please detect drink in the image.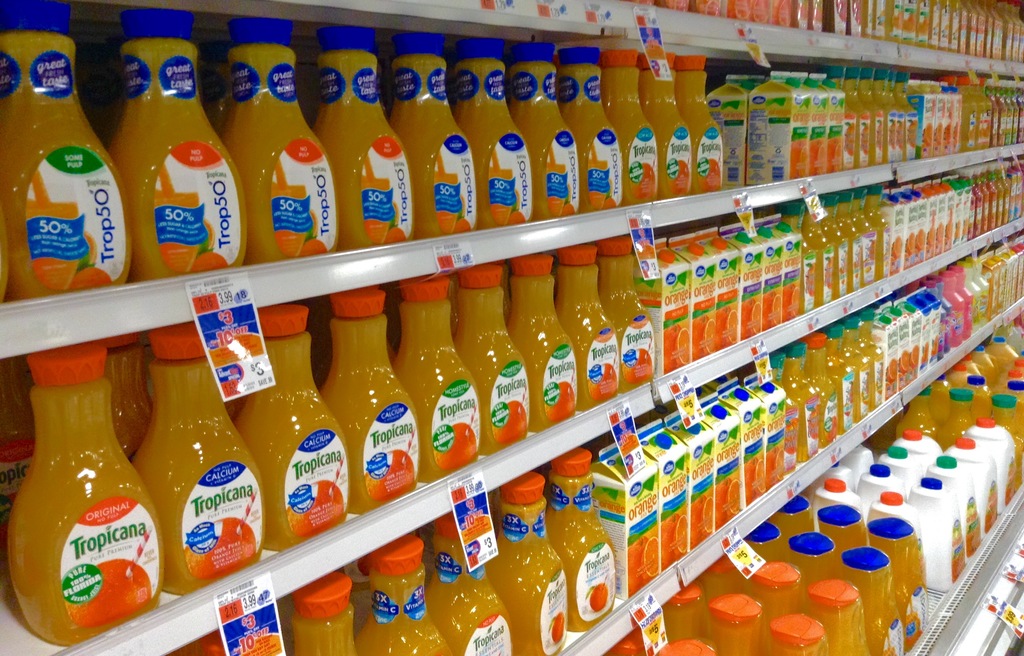
locate(912, 182, 924, 266).
